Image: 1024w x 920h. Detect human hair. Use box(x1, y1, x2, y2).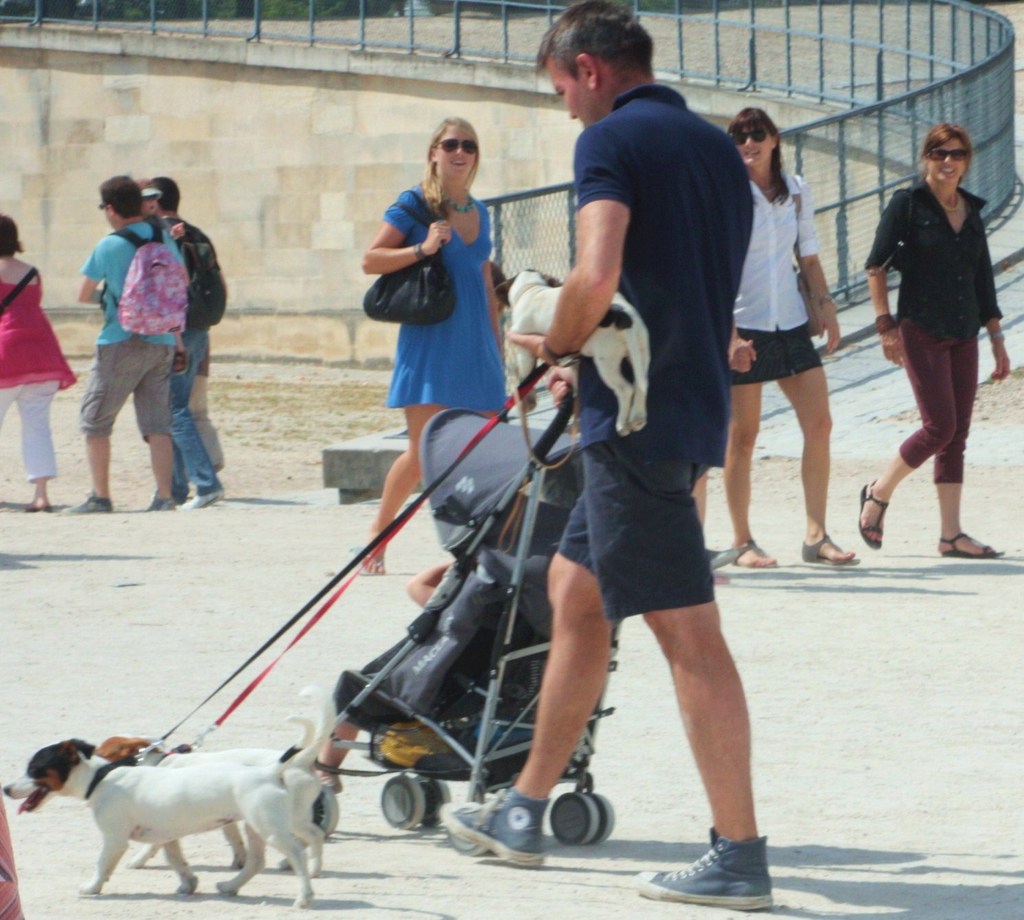
box(142, 175, 176, 213).
